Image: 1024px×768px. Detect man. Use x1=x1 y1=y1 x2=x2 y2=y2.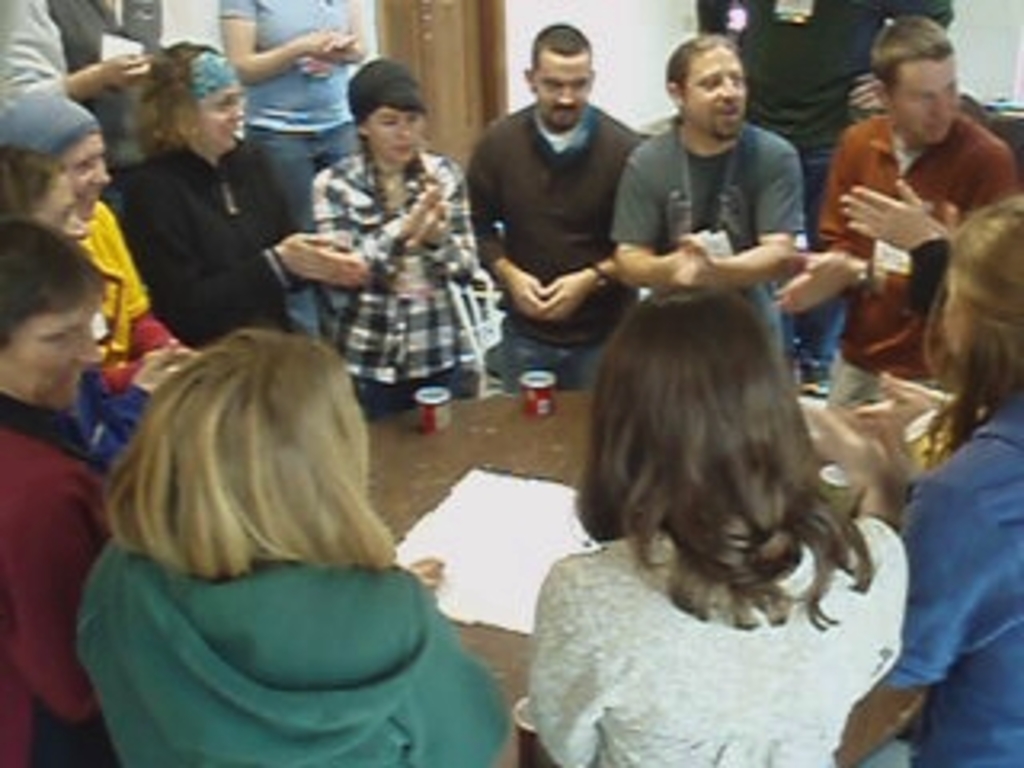
x1=605 y1=32 x2=810 y2=298.
